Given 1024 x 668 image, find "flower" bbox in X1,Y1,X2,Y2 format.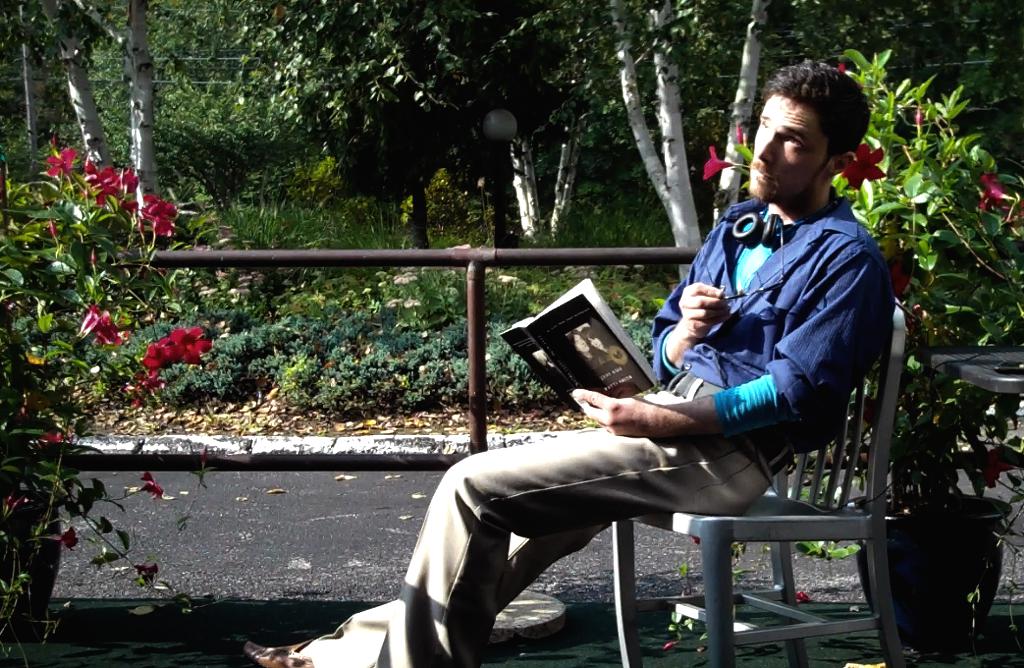
838,61,847,72.
